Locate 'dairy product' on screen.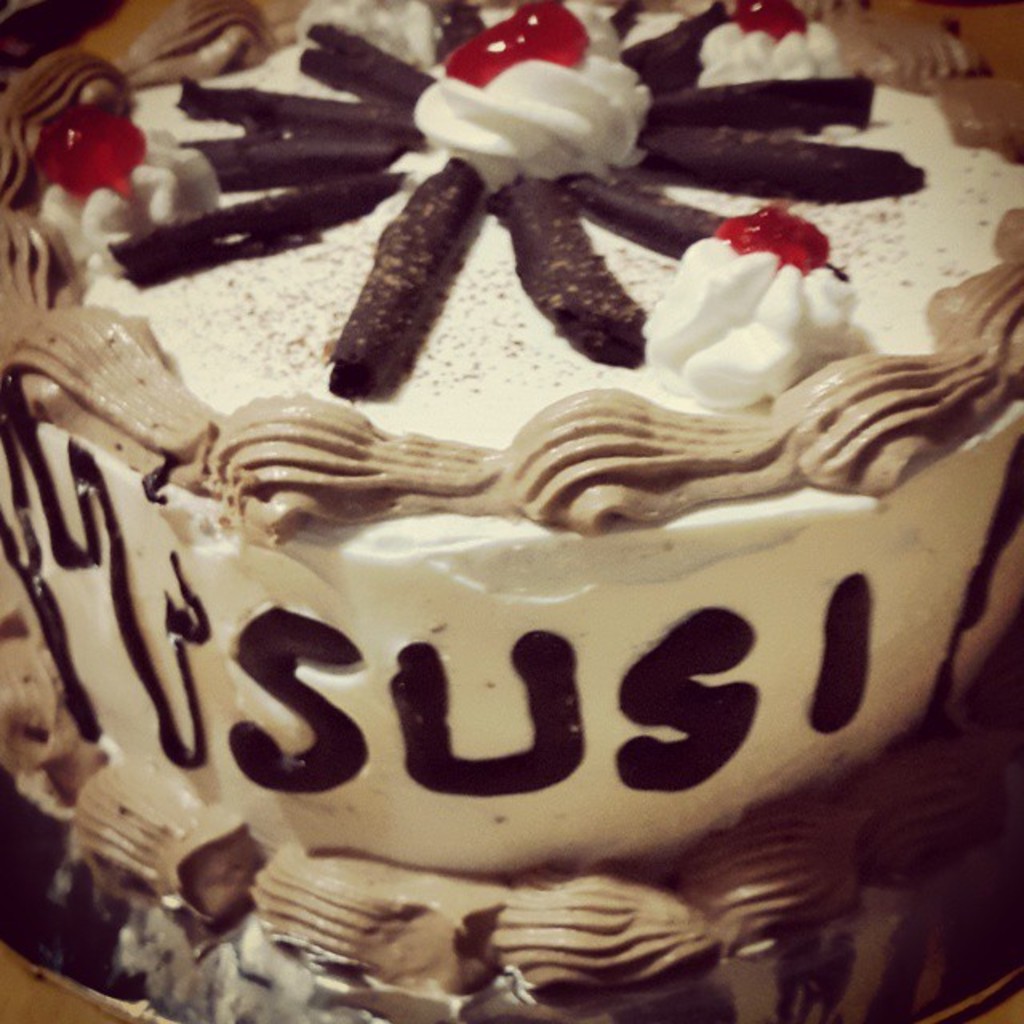
On screen at select_region(0, 0, 1022, 901).
